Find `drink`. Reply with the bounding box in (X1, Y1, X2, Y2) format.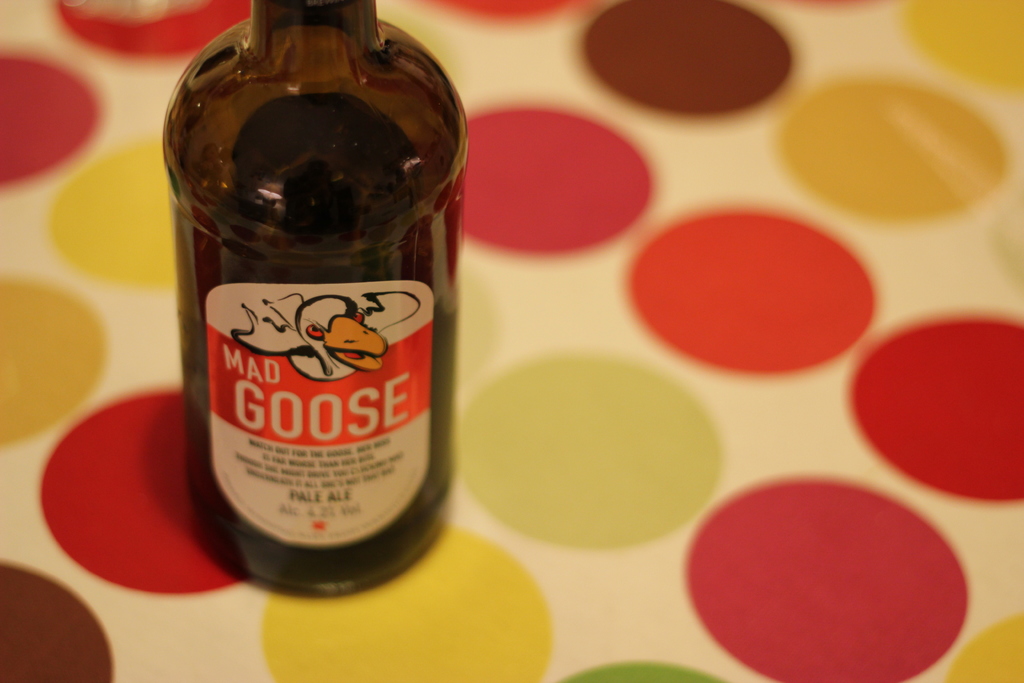
(165, 0, 459, 618).
